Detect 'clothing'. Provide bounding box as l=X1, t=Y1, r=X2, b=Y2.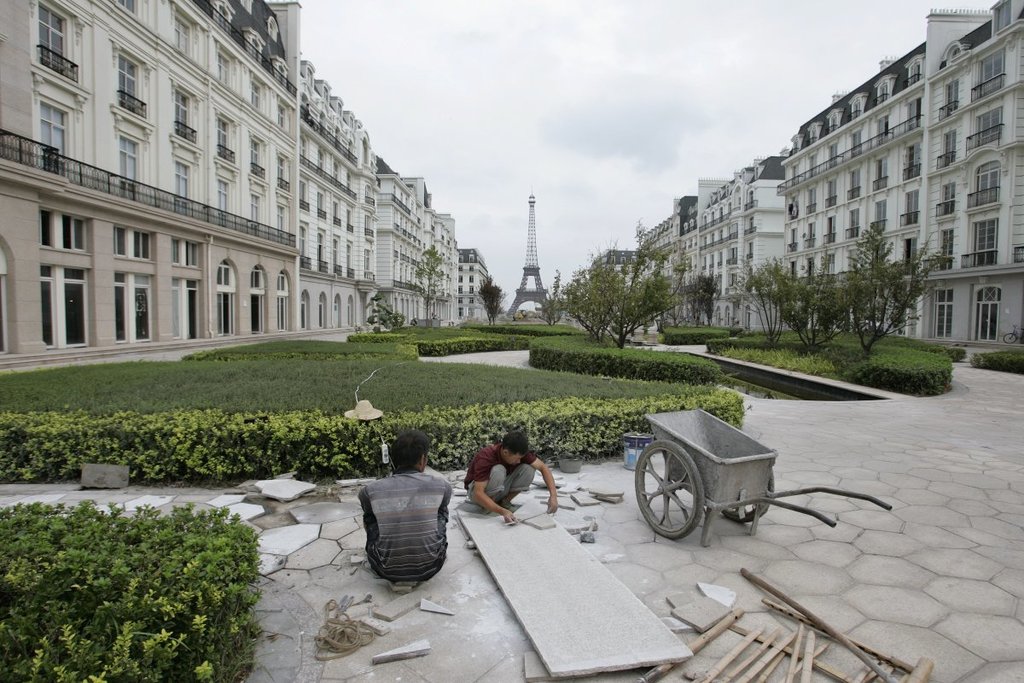
l=361, t=465, r=457, b=594.
